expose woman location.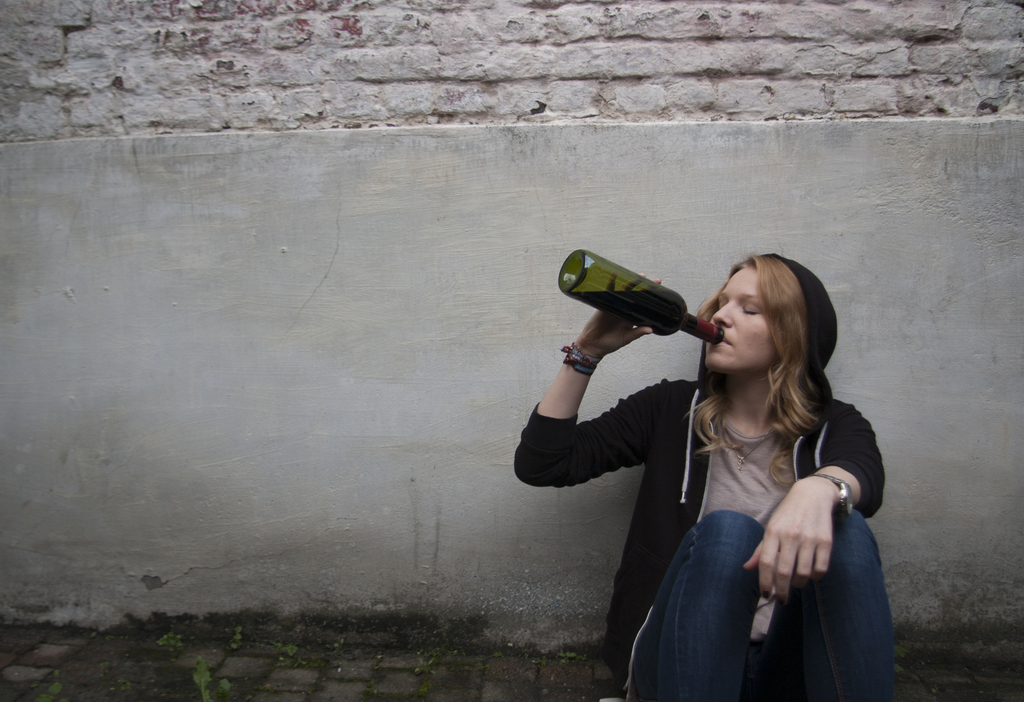
Exposed at 493:244:903:701.
